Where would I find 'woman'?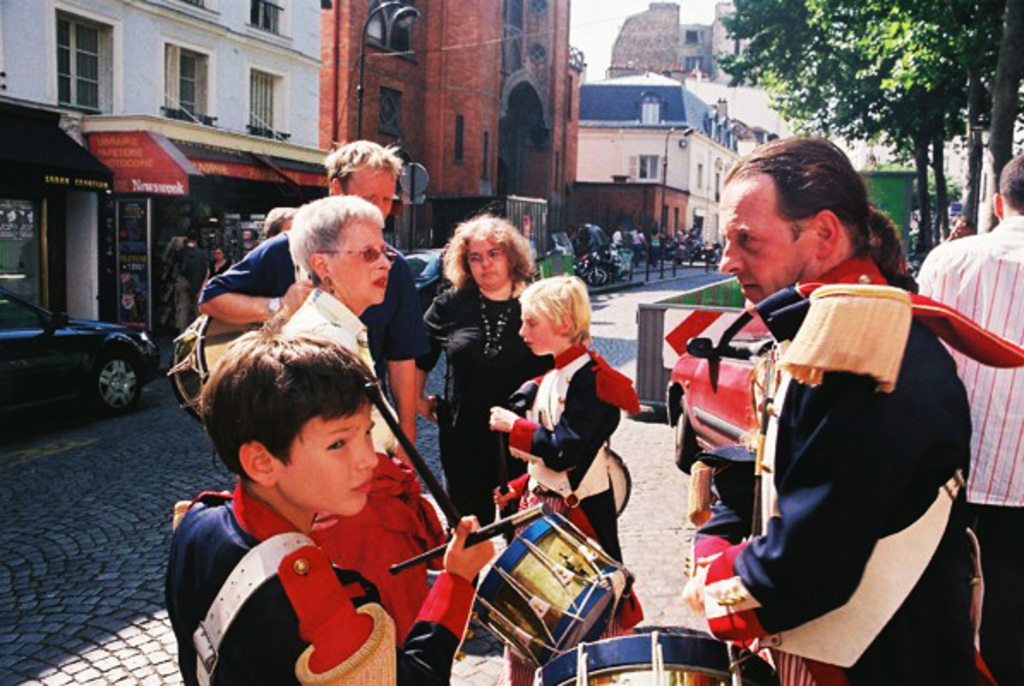
At pyautogui.locateOnScreen(264, 185, 455, 650).
